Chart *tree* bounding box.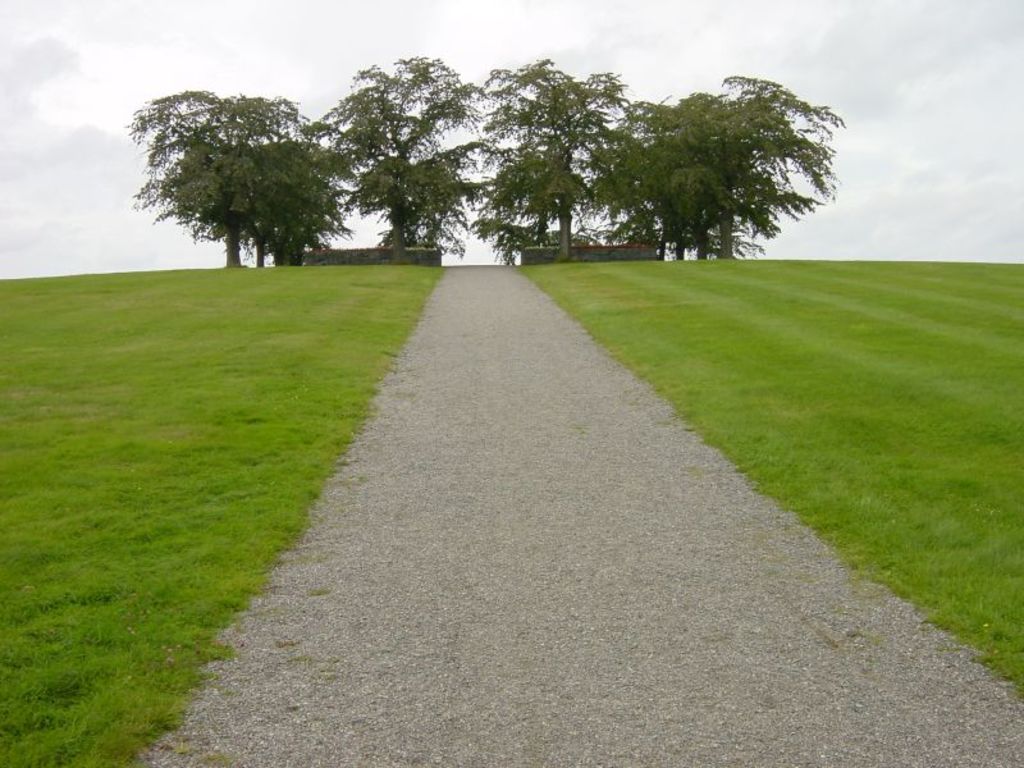
Charted: region(476, 56, 636, 265).
